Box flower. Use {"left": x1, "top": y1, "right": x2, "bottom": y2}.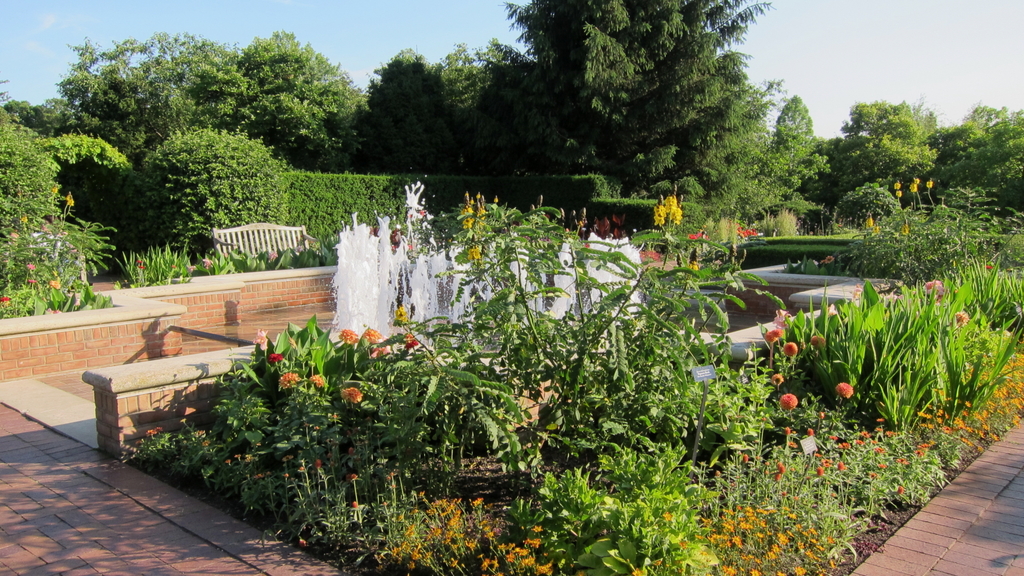
{"left": 403, "top": 332, "right": 420, "bottom": 351}.
